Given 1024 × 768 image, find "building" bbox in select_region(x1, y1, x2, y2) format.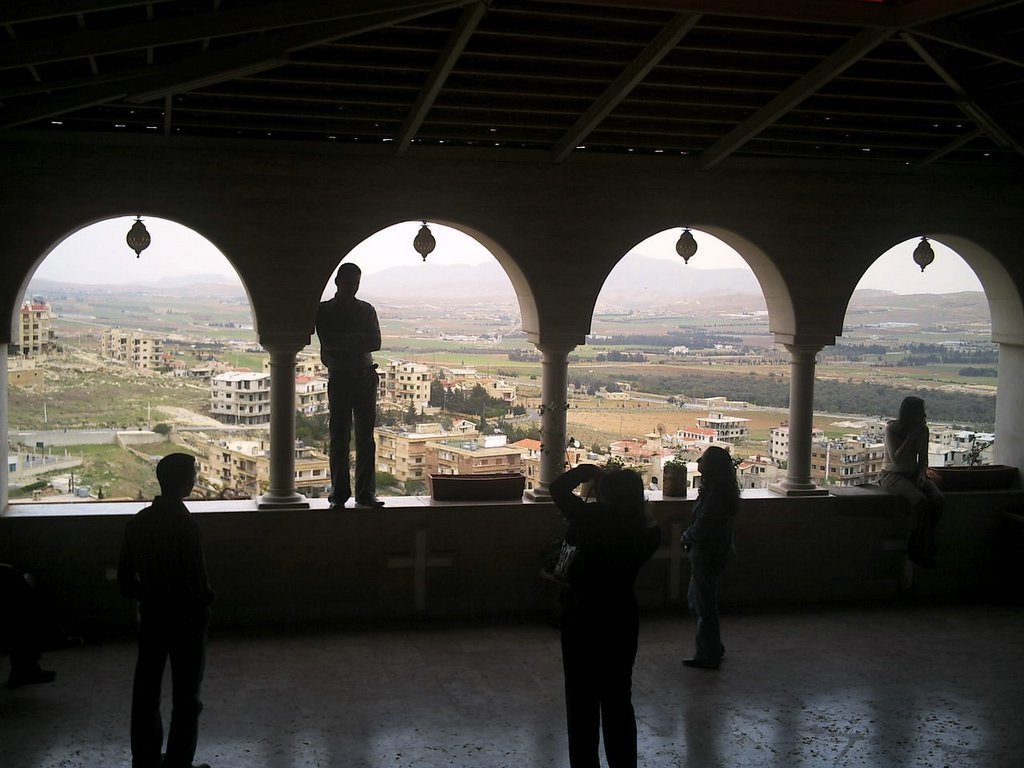
select_region(0, 0, 1023, 767).
